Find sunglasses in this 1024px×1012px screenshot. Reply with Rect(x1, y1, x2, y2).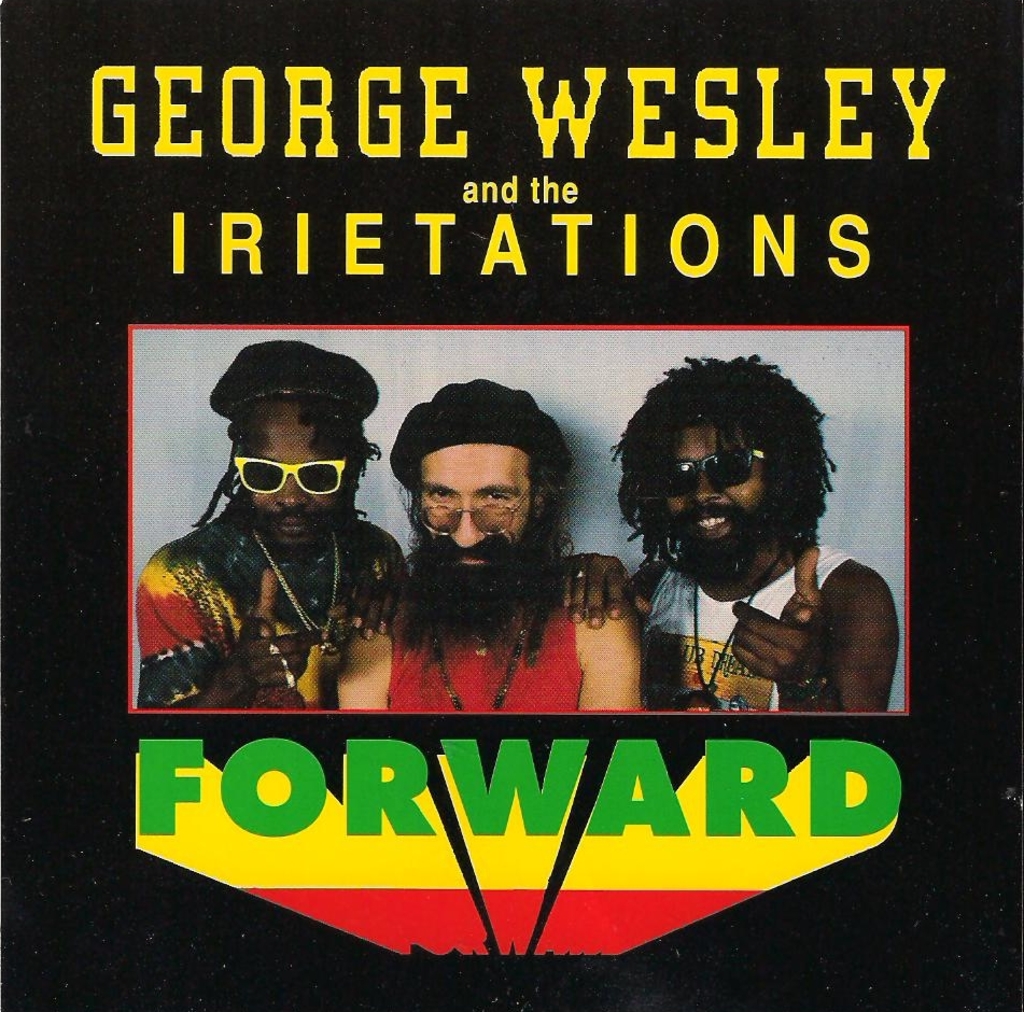
Rect(235, 454, 342, 496).
